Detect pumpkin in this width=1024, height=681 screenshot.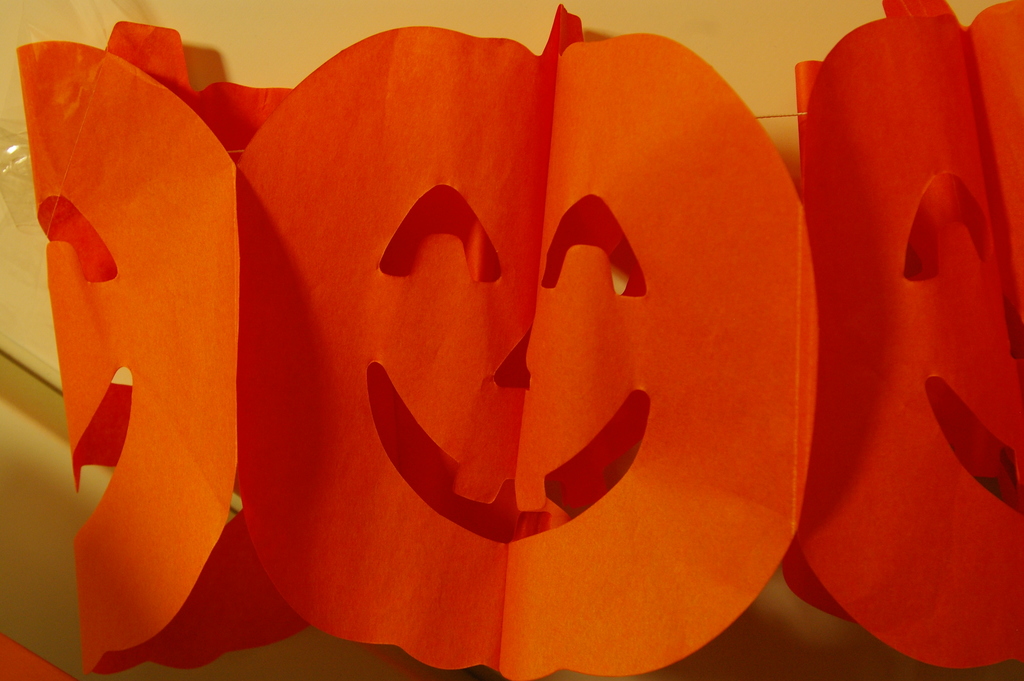
Detection: 10,17,295,676.
